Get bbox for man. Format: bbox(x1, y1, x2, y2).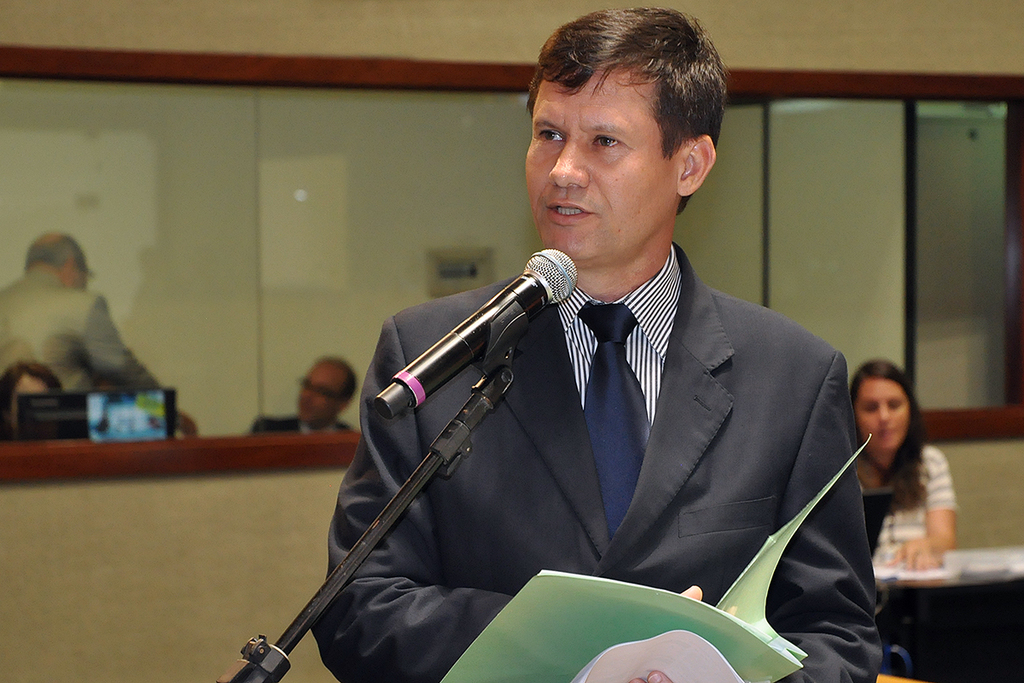
bbox(248, 361, 359, 454).
